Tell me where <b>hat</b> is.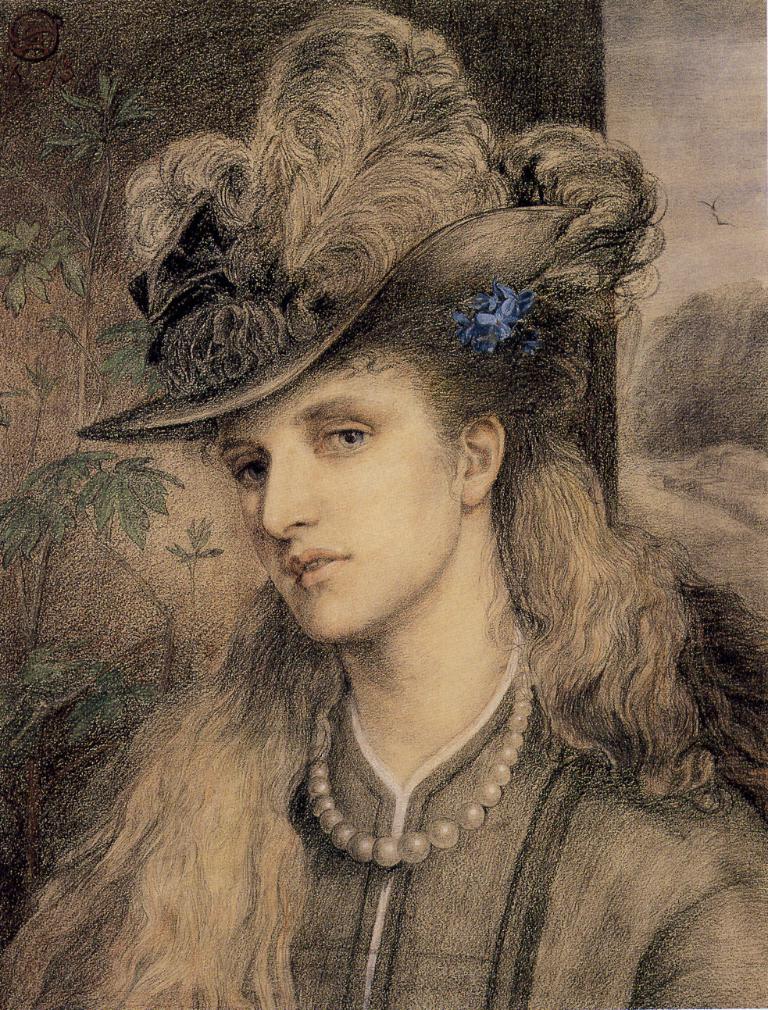
<b>hat</b> is at bbox=[67, 6, 593, 444].
